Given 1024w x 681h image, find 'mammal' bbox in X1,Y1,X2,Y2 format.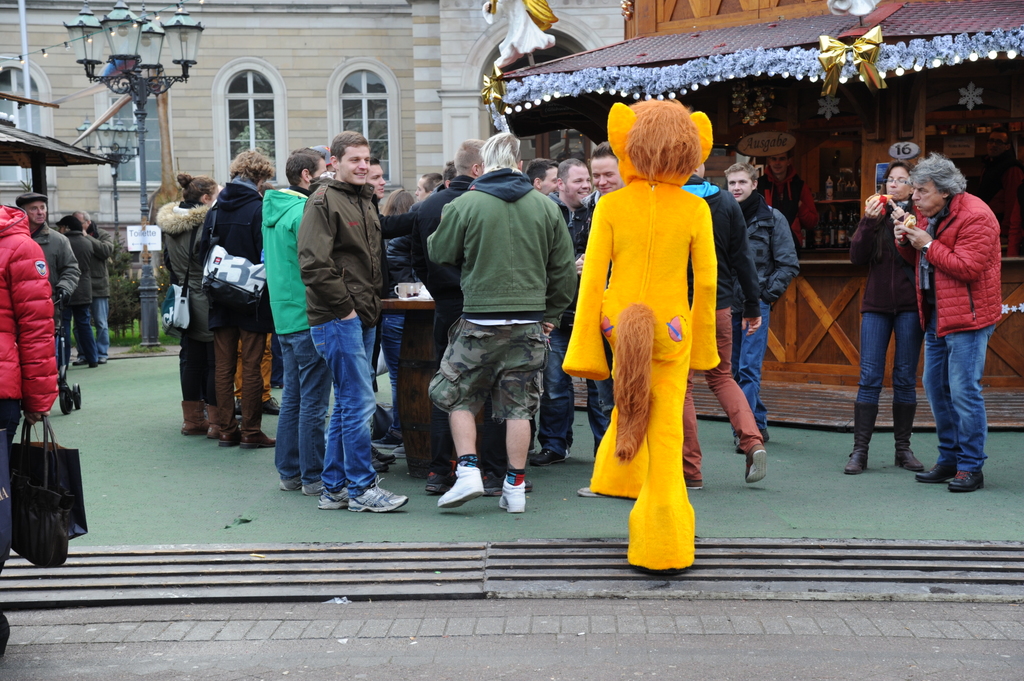
296,129,407,513.
